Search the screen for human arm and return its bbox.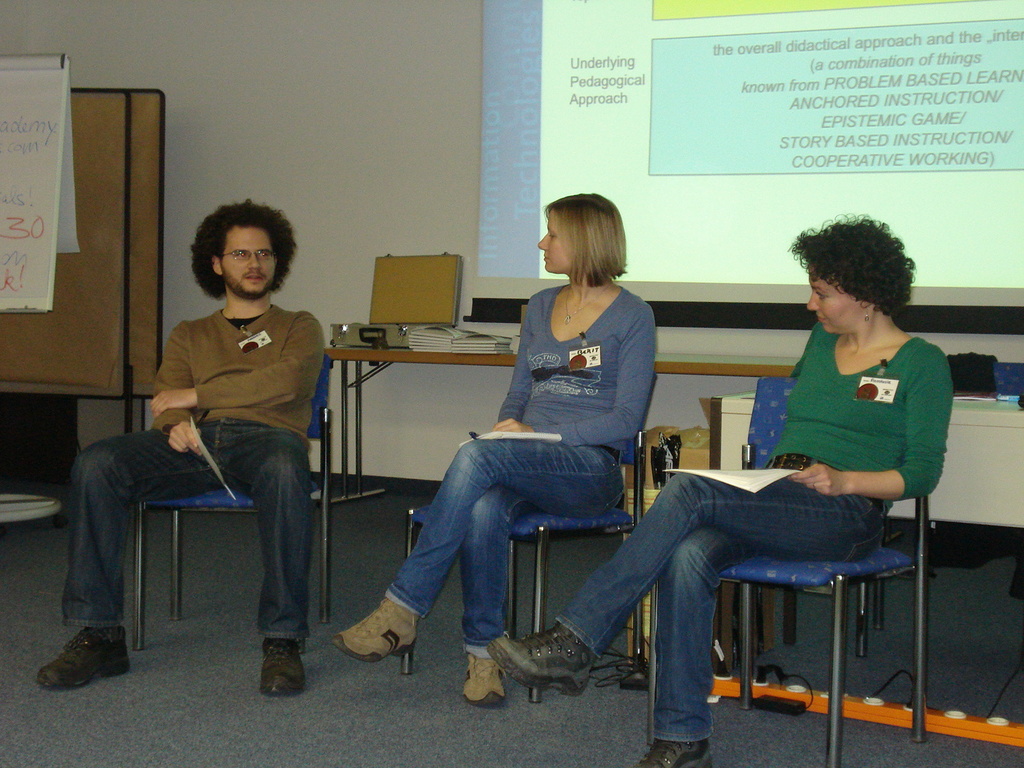
Found: <region>148, 304, 328, 418</region>.
